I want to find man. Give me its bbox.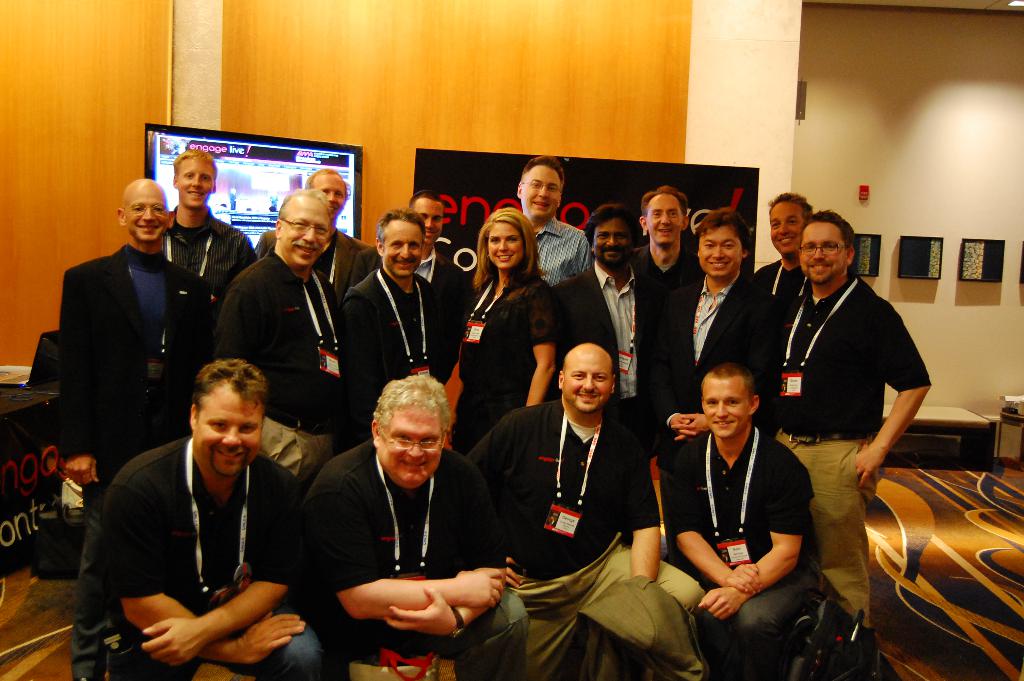
63, 177, 218, 680.
